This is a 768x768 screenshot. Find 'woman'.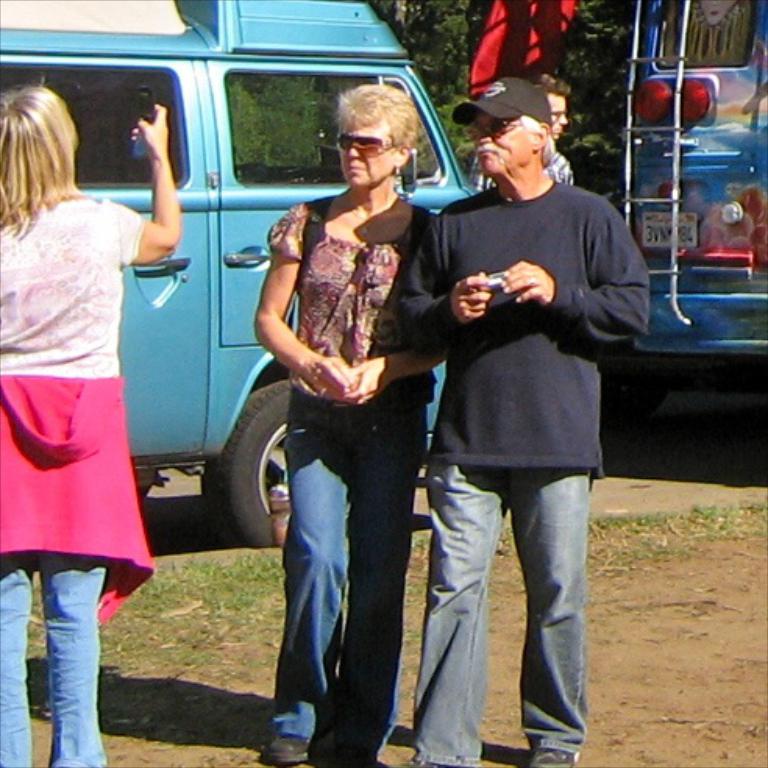
Bounding box: crop(253, 83, 443, 766).
